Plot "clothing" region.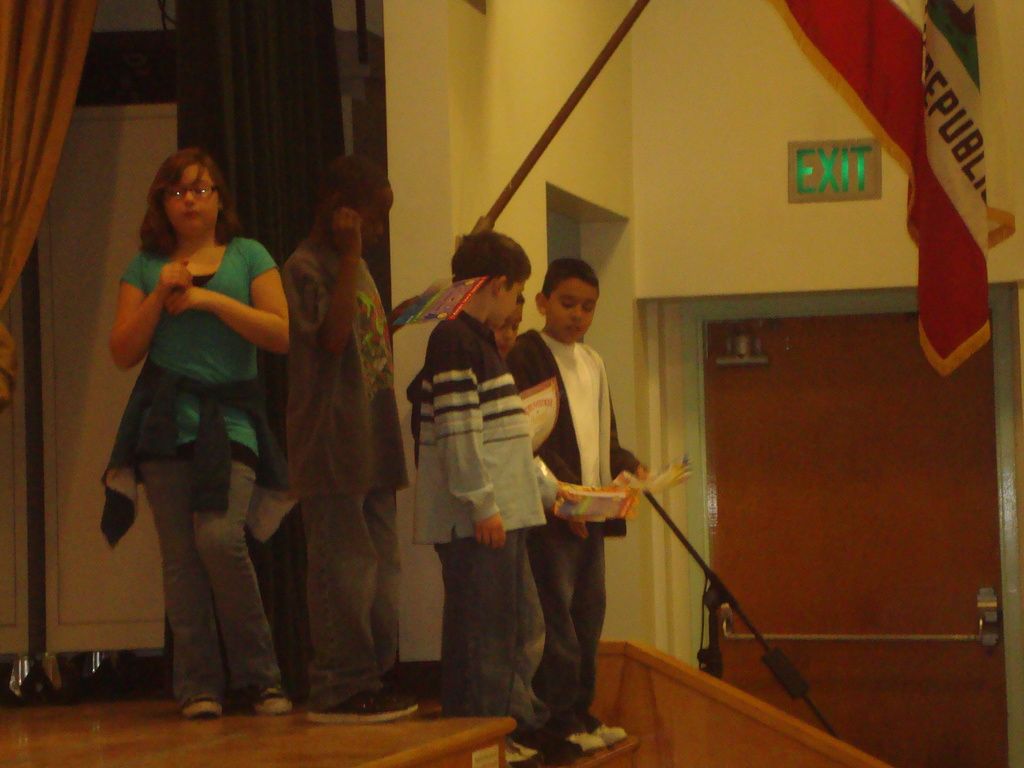
Plotted at (left=516, top=292, right=648, bottom=708).
